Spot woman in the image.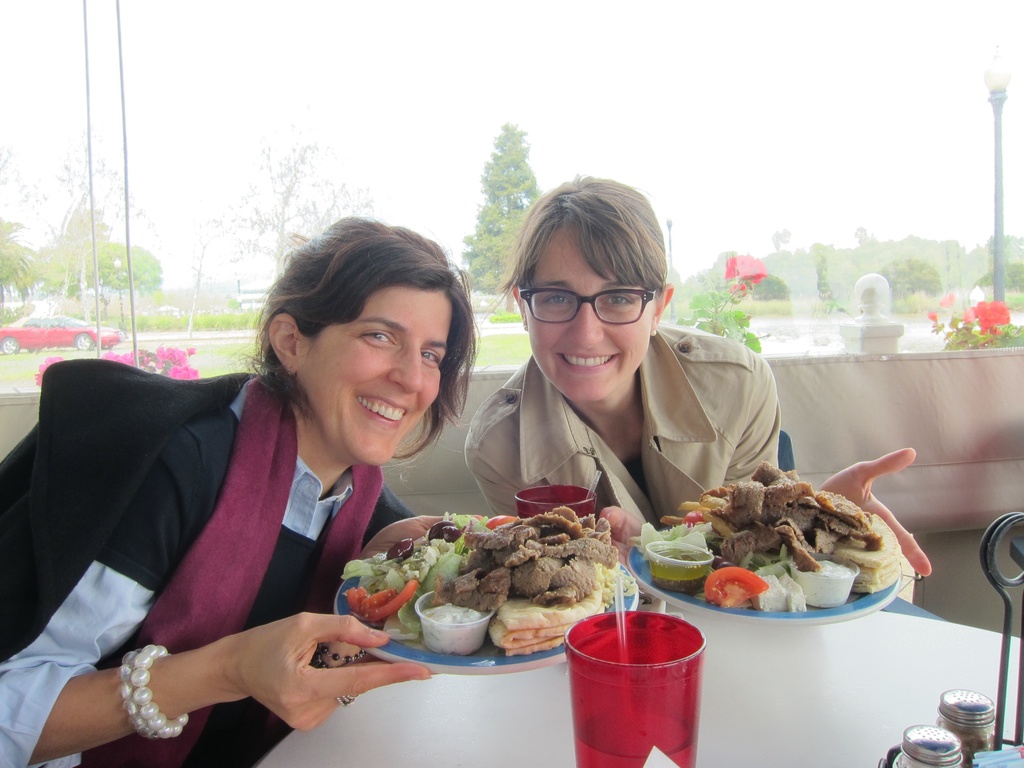
woman found at {"left": 1, "top": 209, "right": 474, "bottom": 767}.
